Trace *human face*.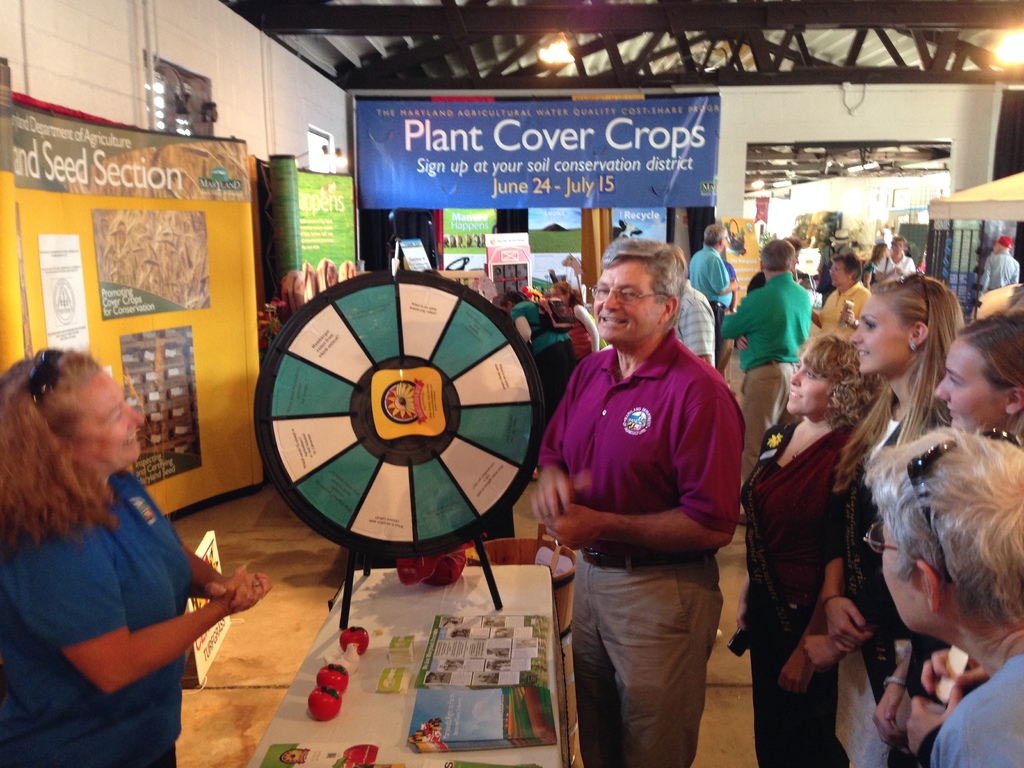
Traced to 596 260 654 340.
